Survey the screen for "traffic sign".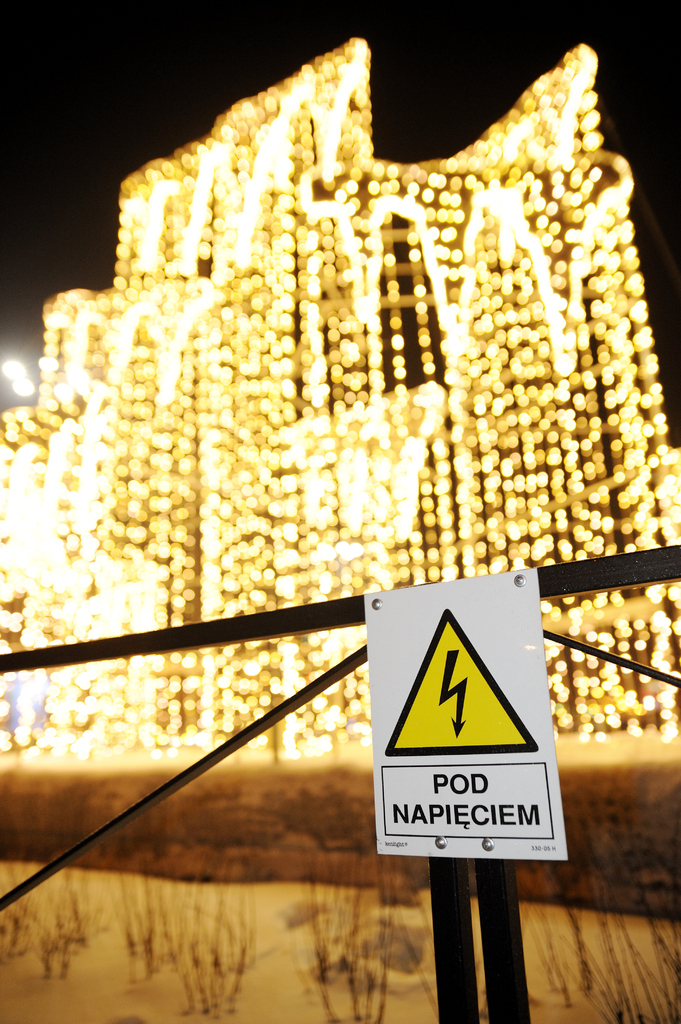
Survey found: rect(359, 567, 576, 867).
